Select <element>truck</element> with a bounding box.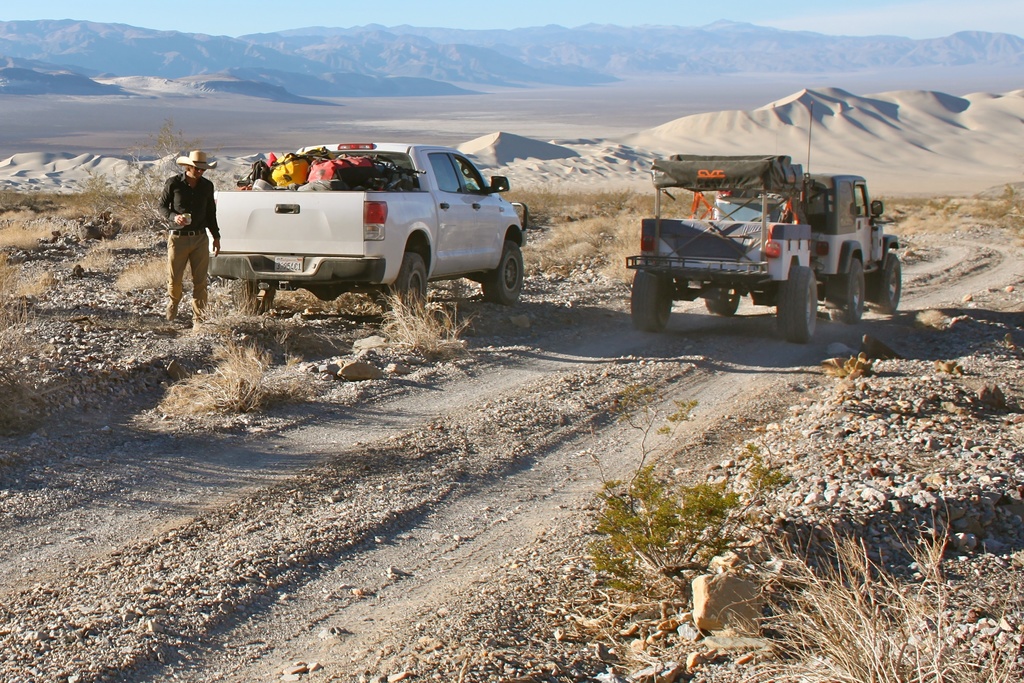
[x1=628, y1=150, x2=914, y2=329].
